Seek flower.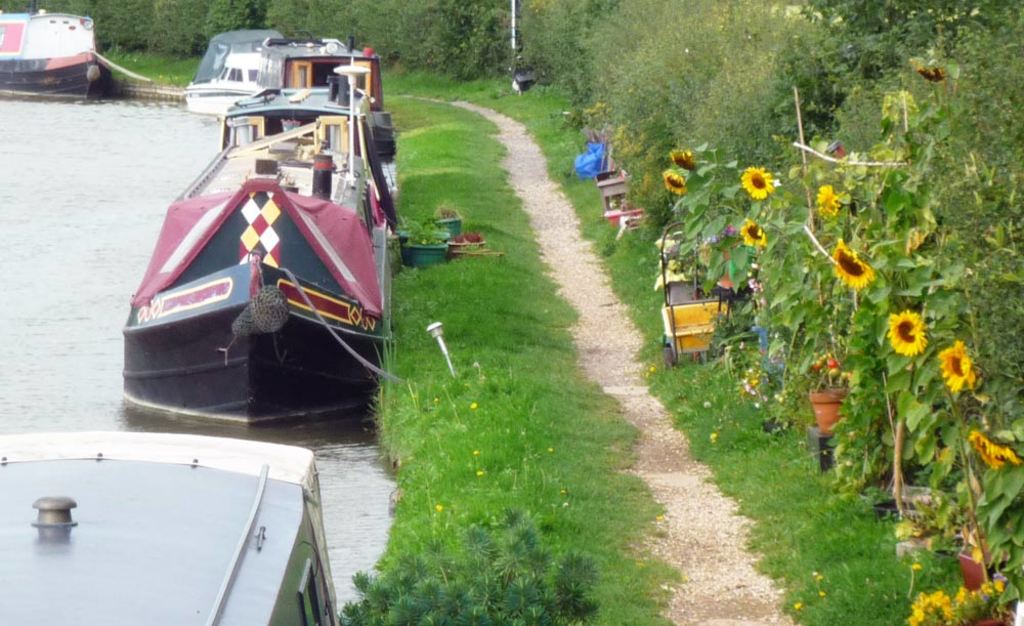
(935,341,974,387).
